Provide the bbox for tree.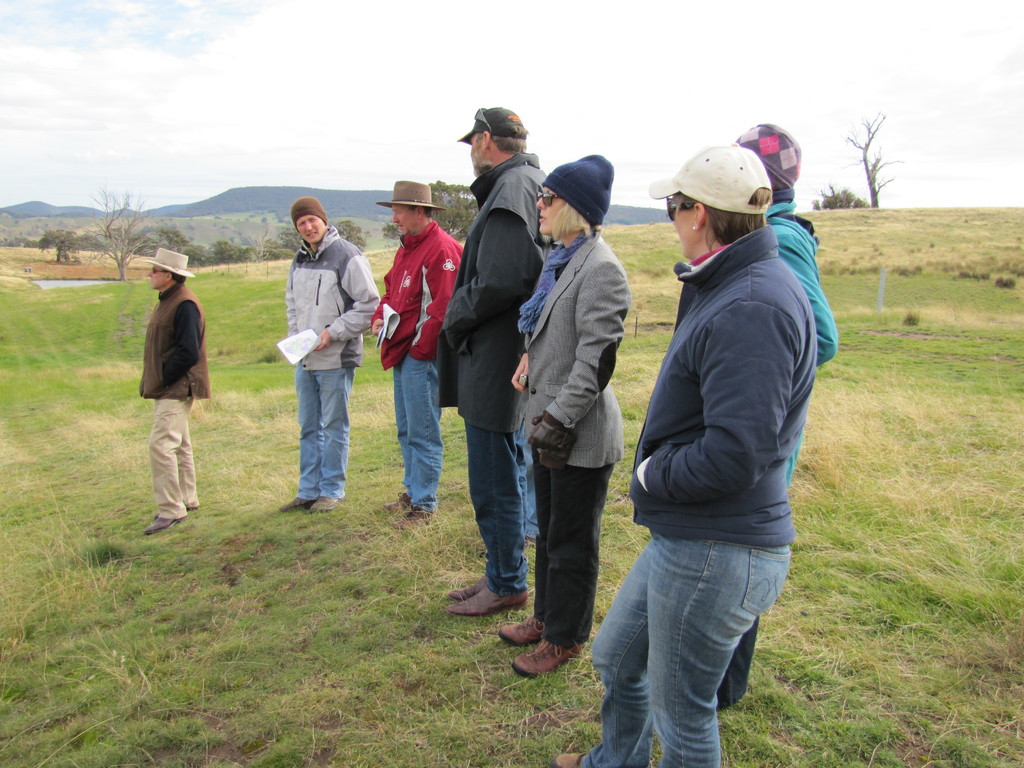
[332,219,371,250].
